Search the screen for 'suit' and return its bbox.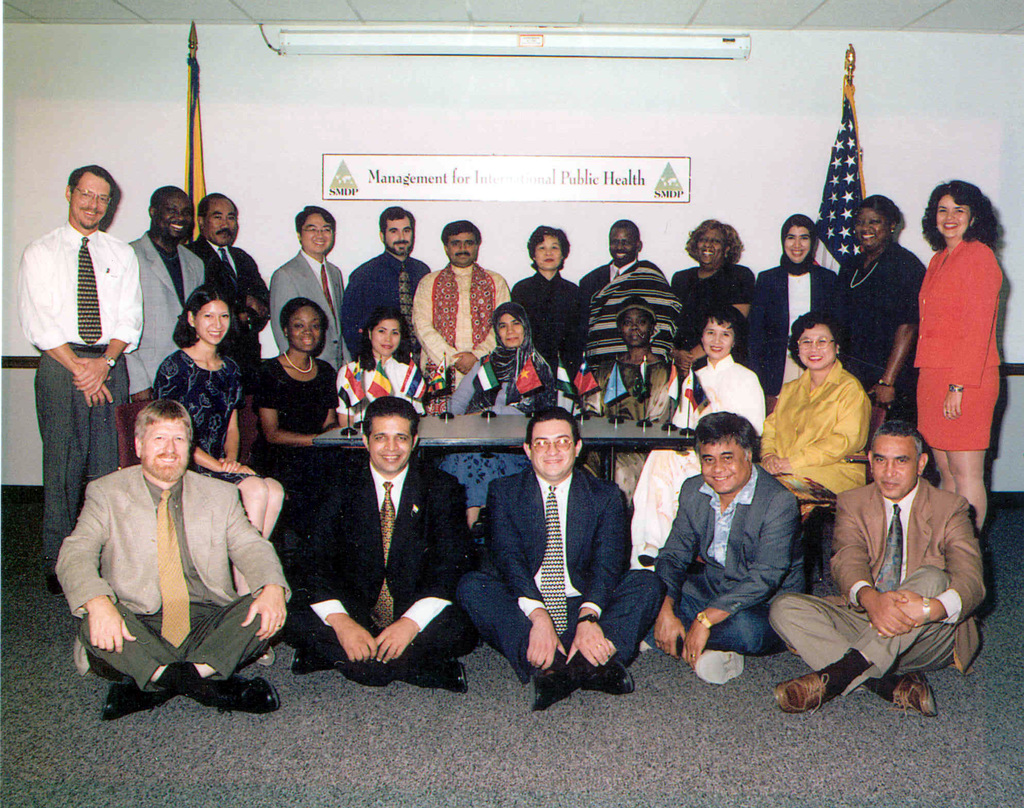
Found: (left=579, top=261, right=643, bottom=321).
